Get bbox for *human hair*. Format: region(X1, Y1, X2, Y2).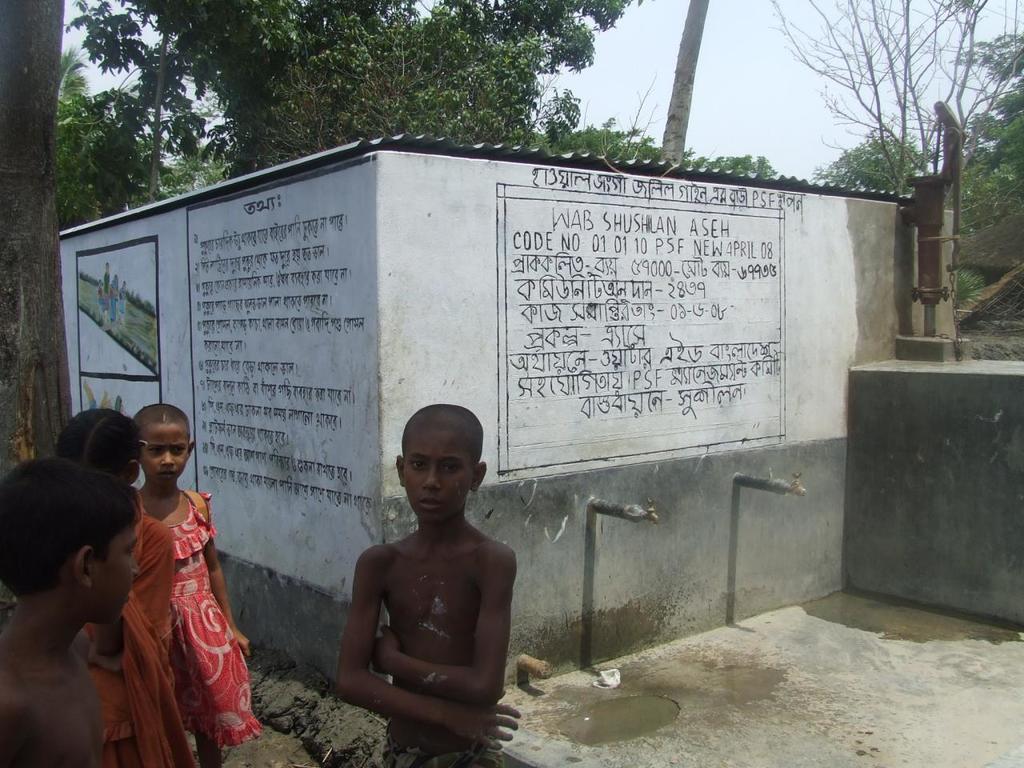
region(57, 407, 141, 478).
